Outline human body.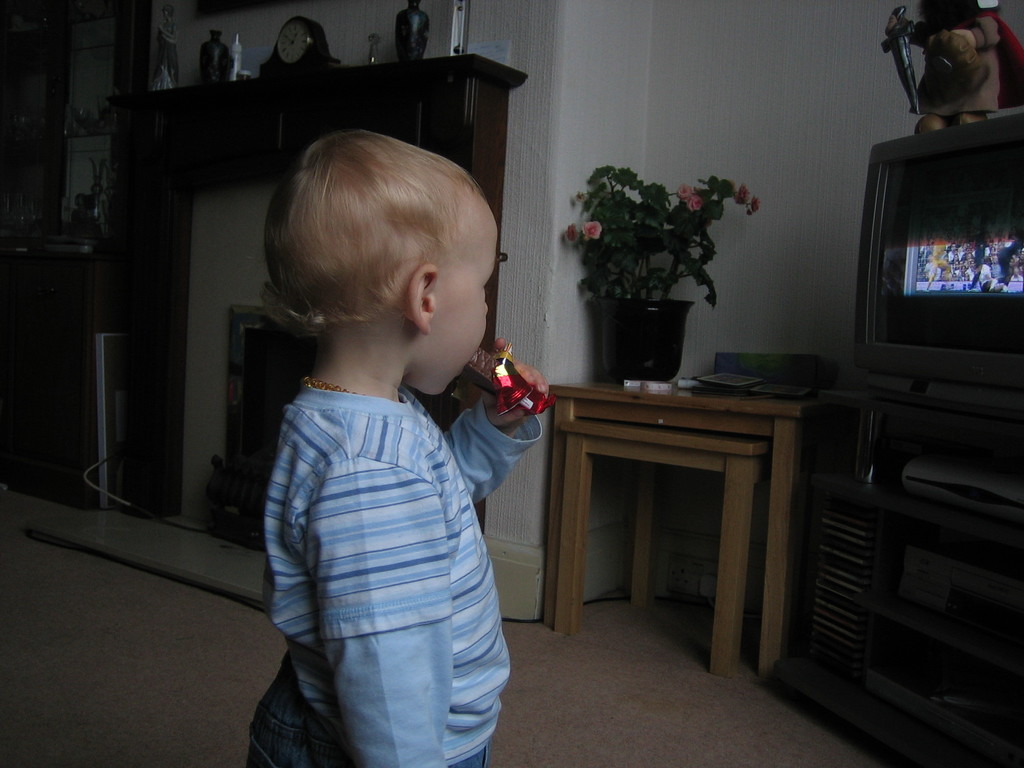
Outline: (left=233, top=142, right=537, bottom=767).
